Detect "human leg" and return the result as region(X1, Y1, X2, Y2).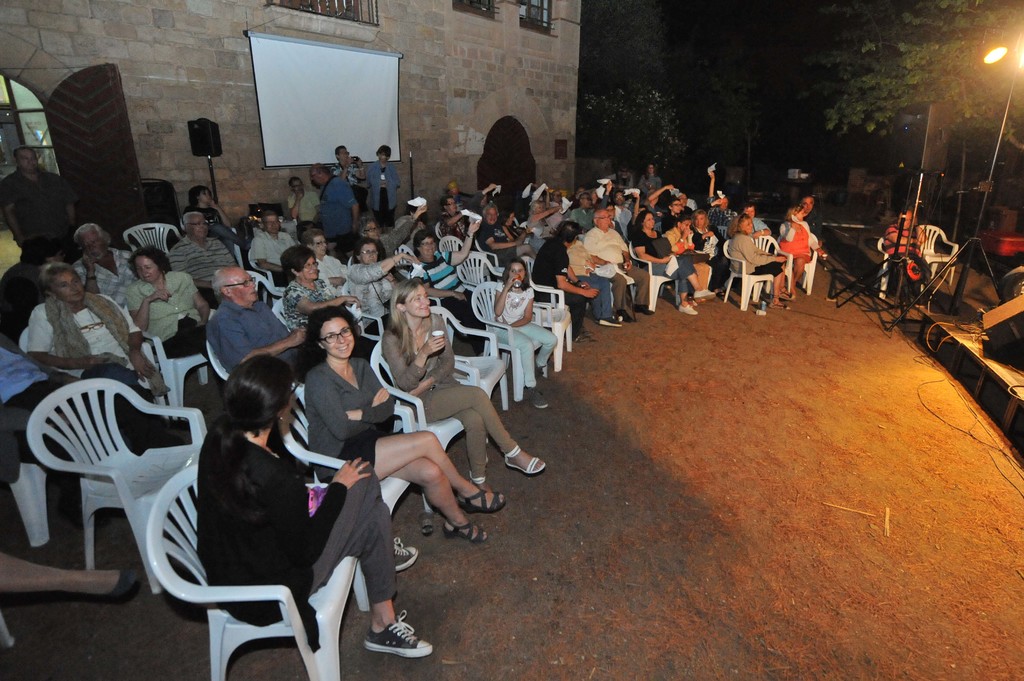
region(494, 332, 548, 413).
